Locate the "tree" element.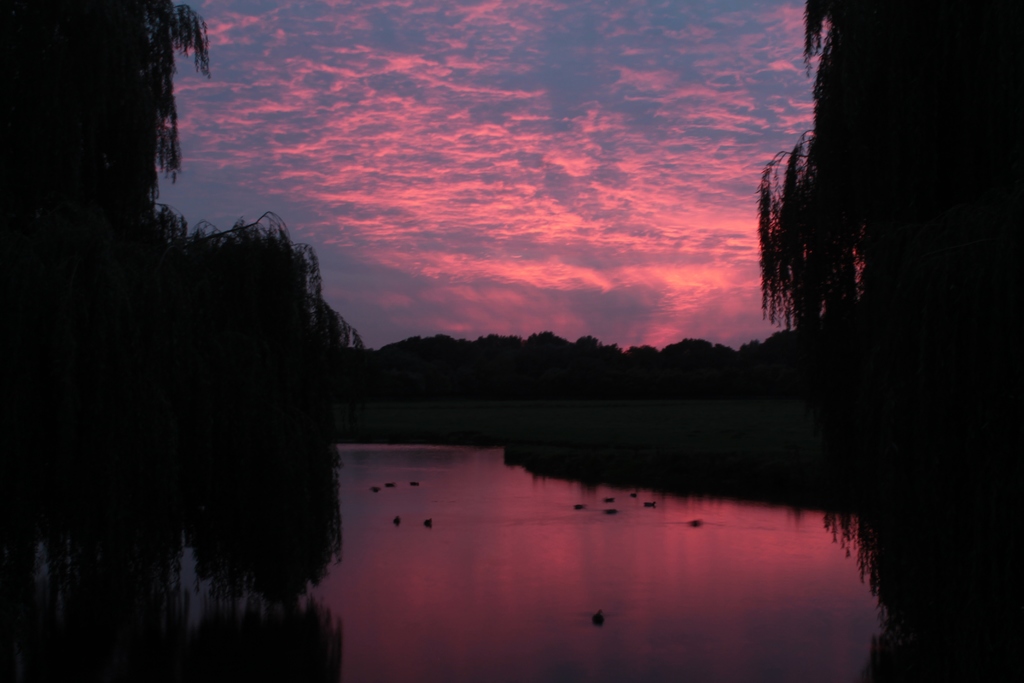
Element bbox: bbox=[525, 326, 562, 394].
